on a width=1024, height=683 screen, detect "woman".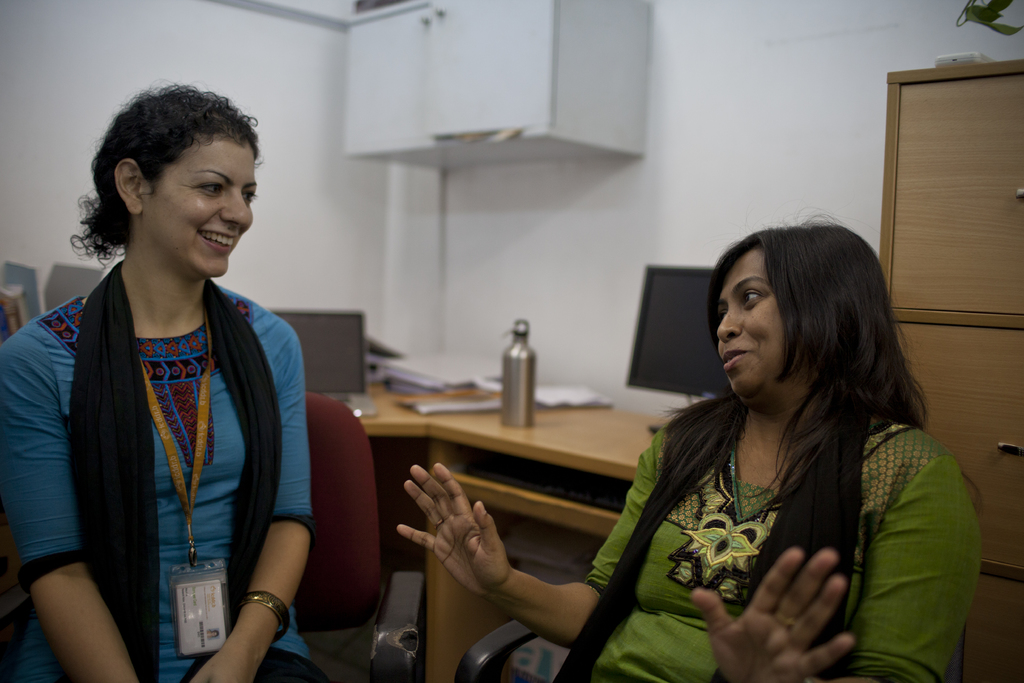
389:202:989:682.
